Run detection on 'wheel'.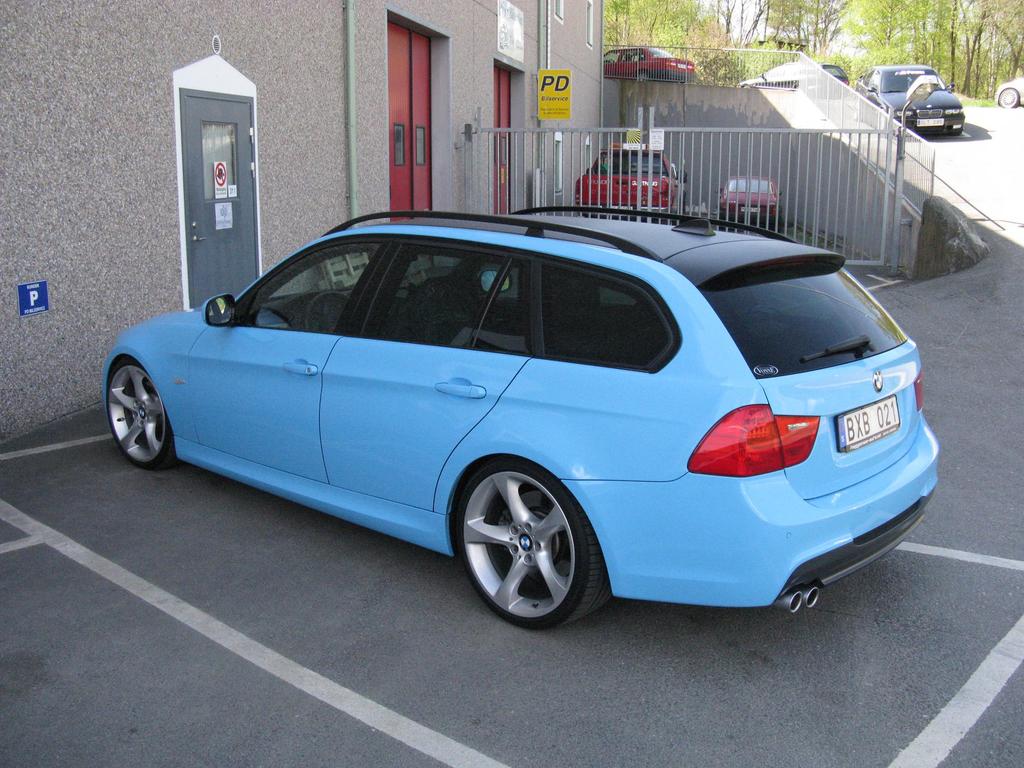
Result: detection(998, 88, 1019, 107).
